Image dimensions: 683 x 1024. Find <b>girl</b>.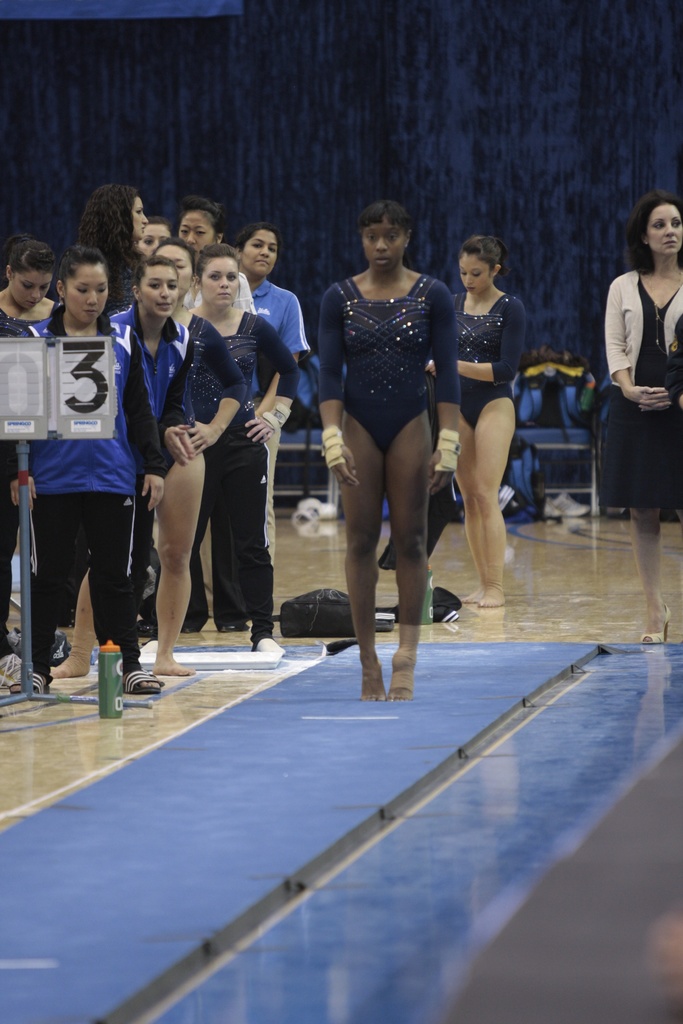
{"left": 78, "top": 191, "right": 142, "bottom": 307}.
